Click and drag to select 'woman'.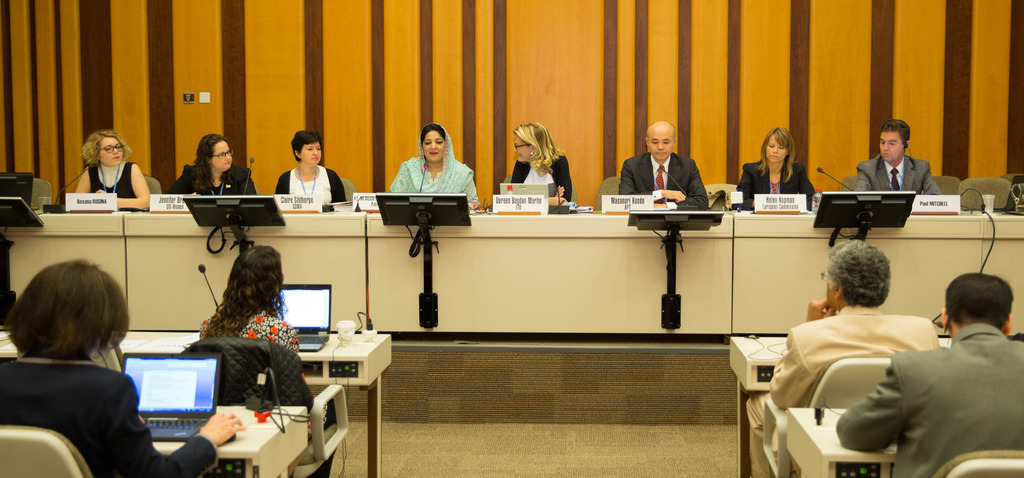
Selection: rect(275, 128, 346, 207).
